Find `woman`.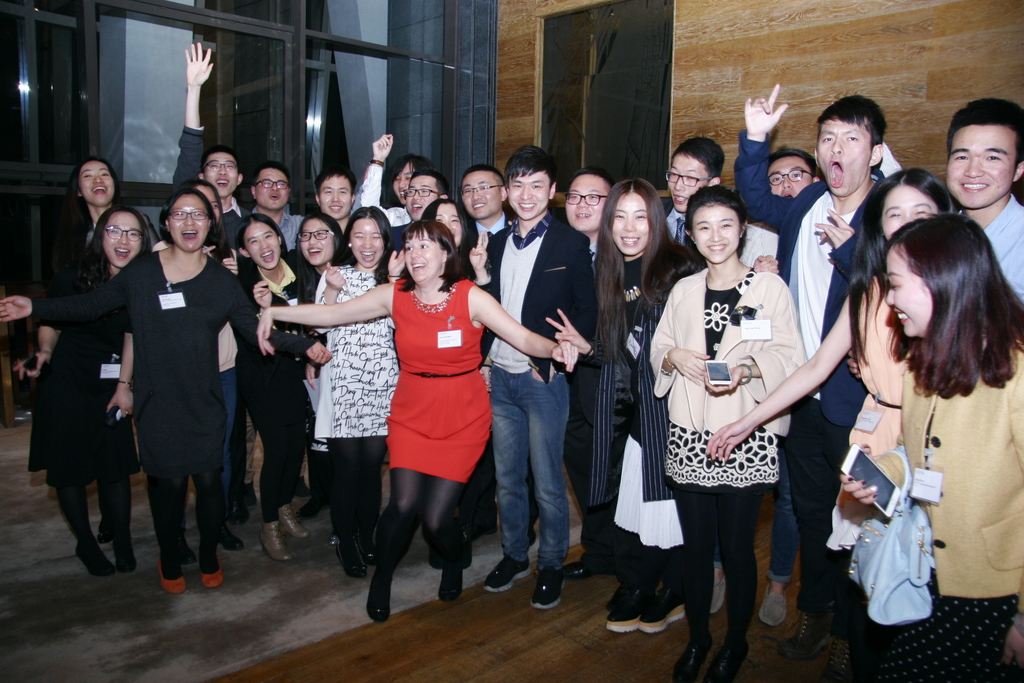
select_region(536, 173, 705, 643).
